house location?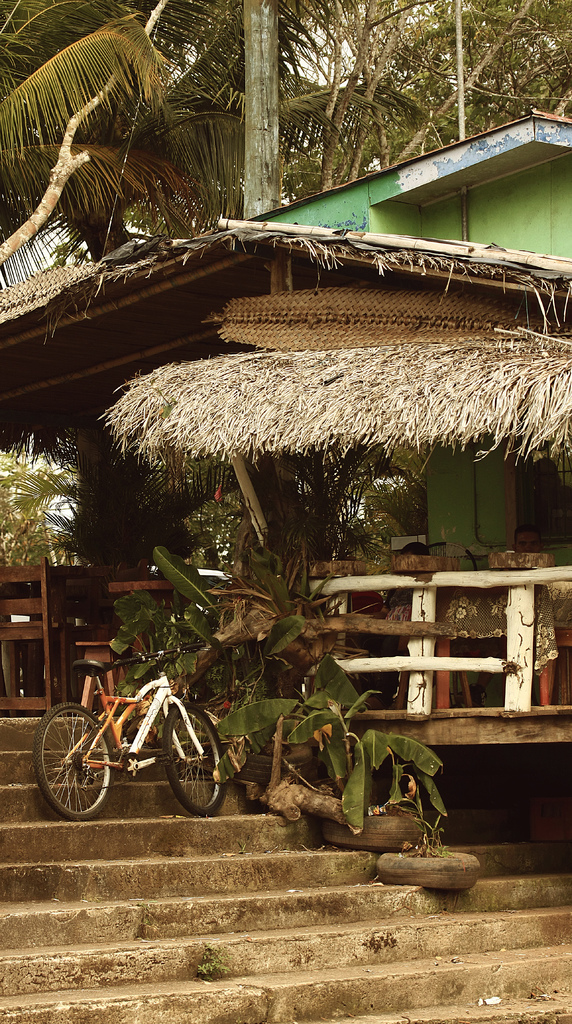
0:112:569:747
